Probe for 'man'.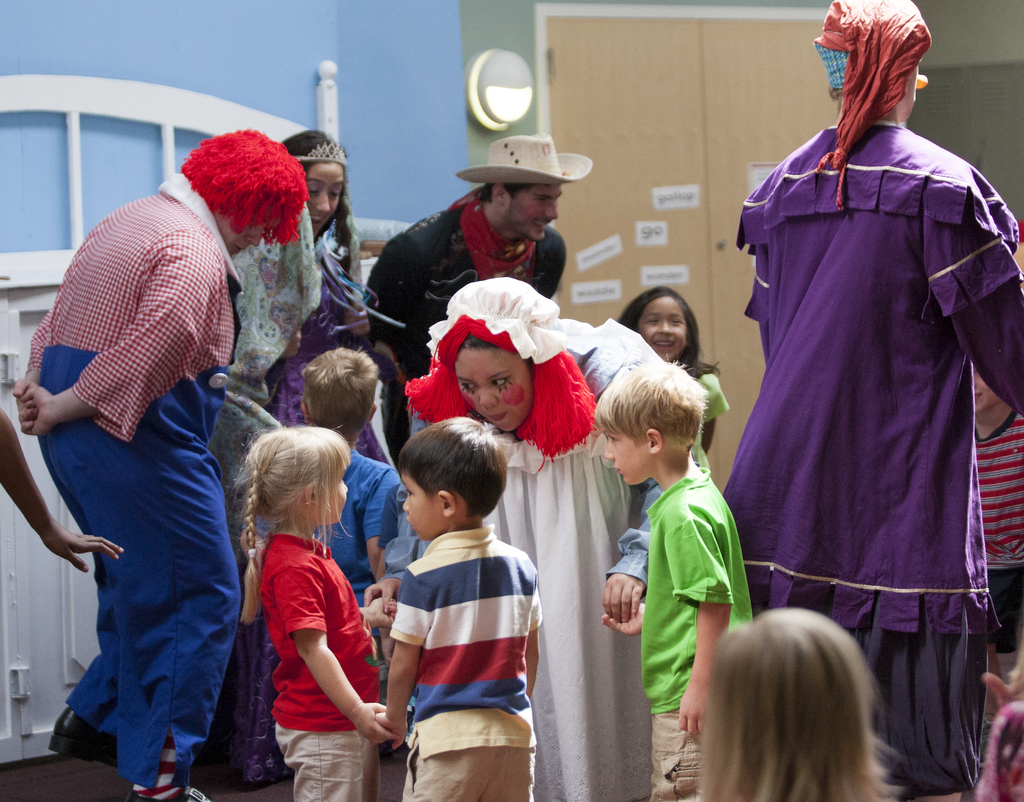
Probe result: (367, 133, 589, 378).
